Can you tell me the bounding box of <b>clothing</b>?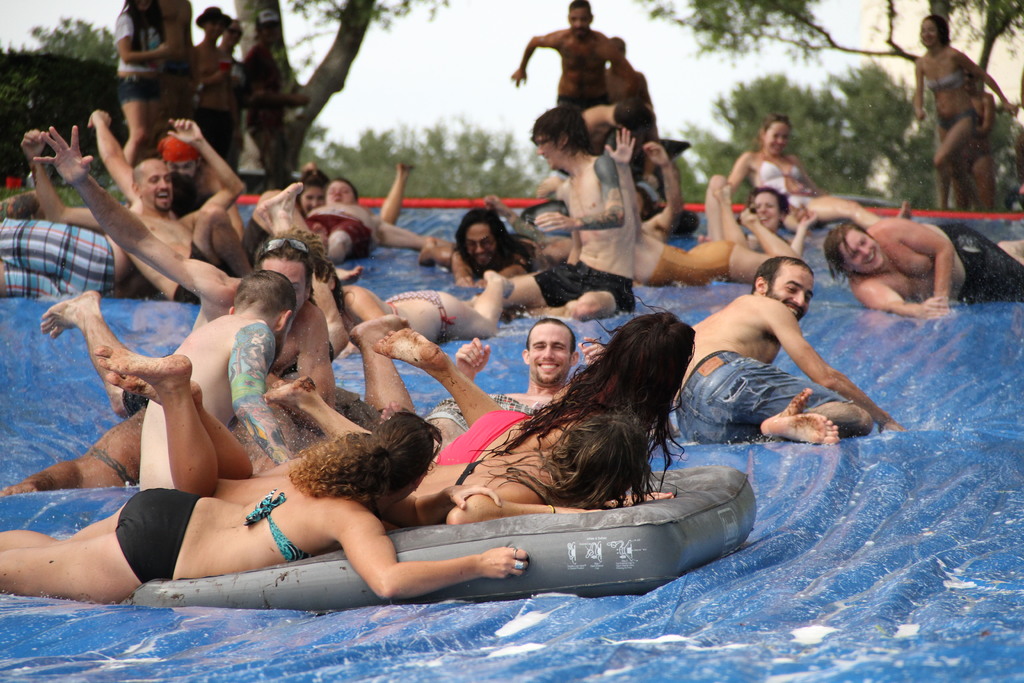
bbox=[643, 236, 732, 291].
